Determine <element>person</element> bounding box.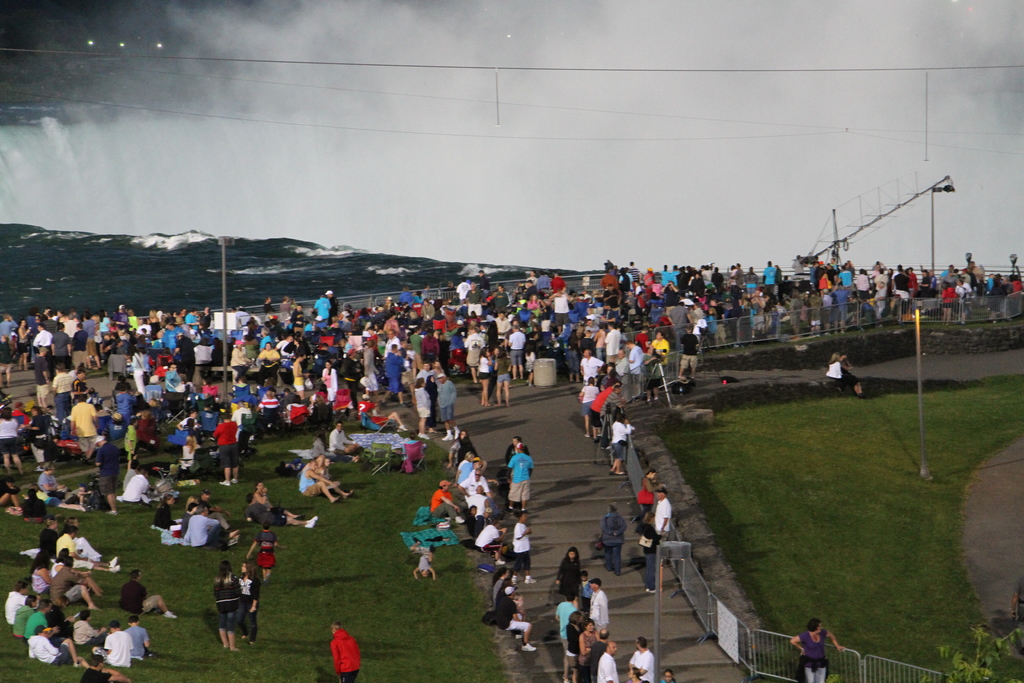
Determined: detection(555, 544, 586, 611).
